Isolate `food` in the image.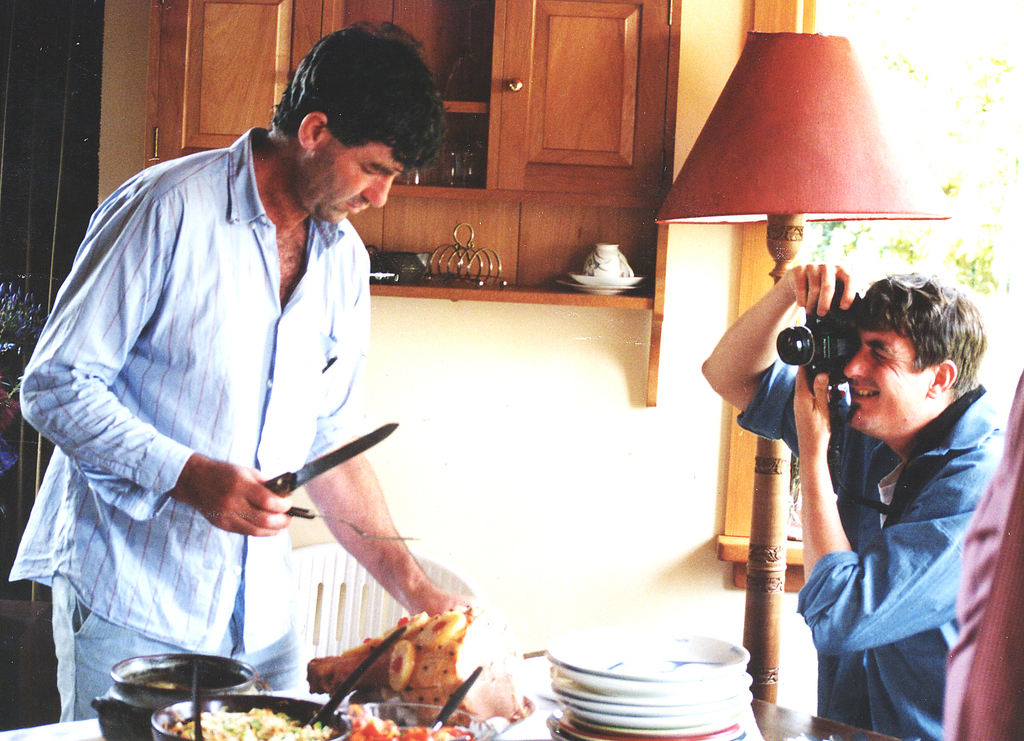
Isolated region: (left=339, top=699, right=473, bottom=740).
